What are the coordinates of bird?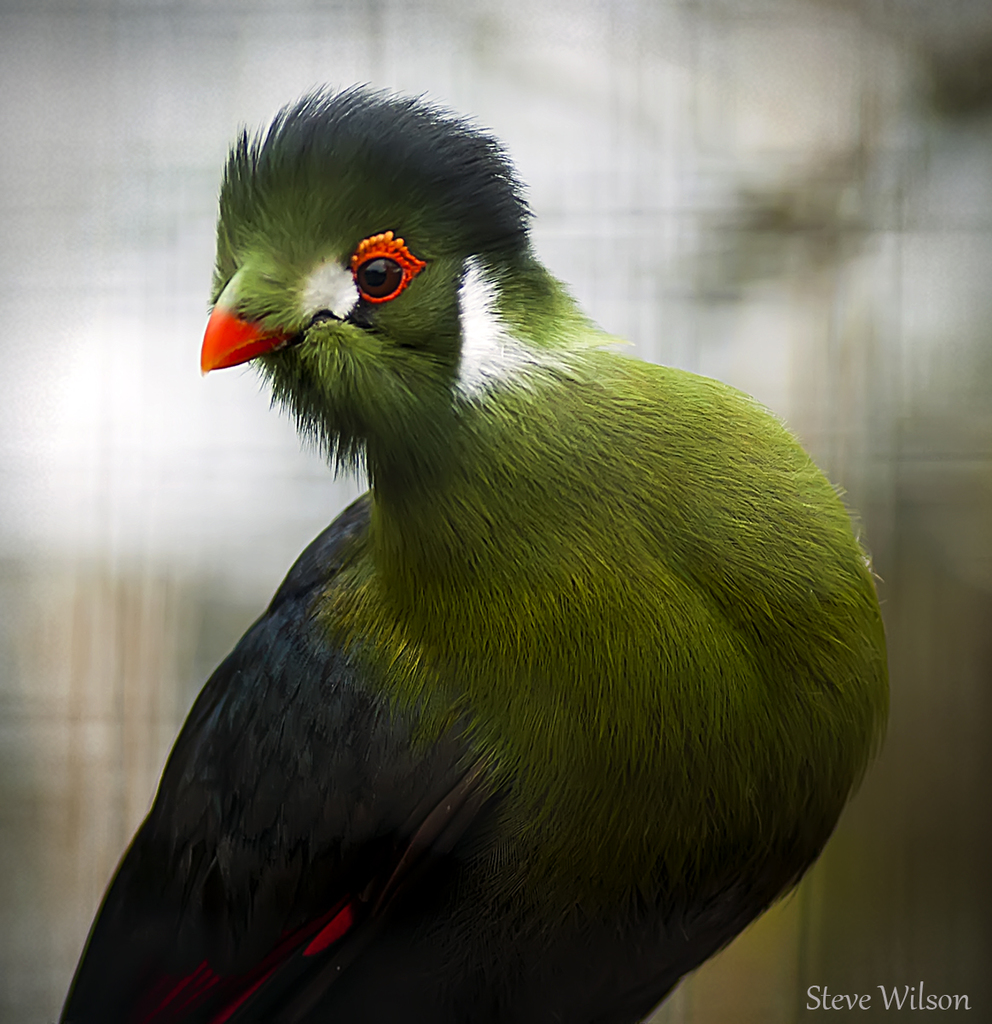
[32, 66, 898, 1012].
